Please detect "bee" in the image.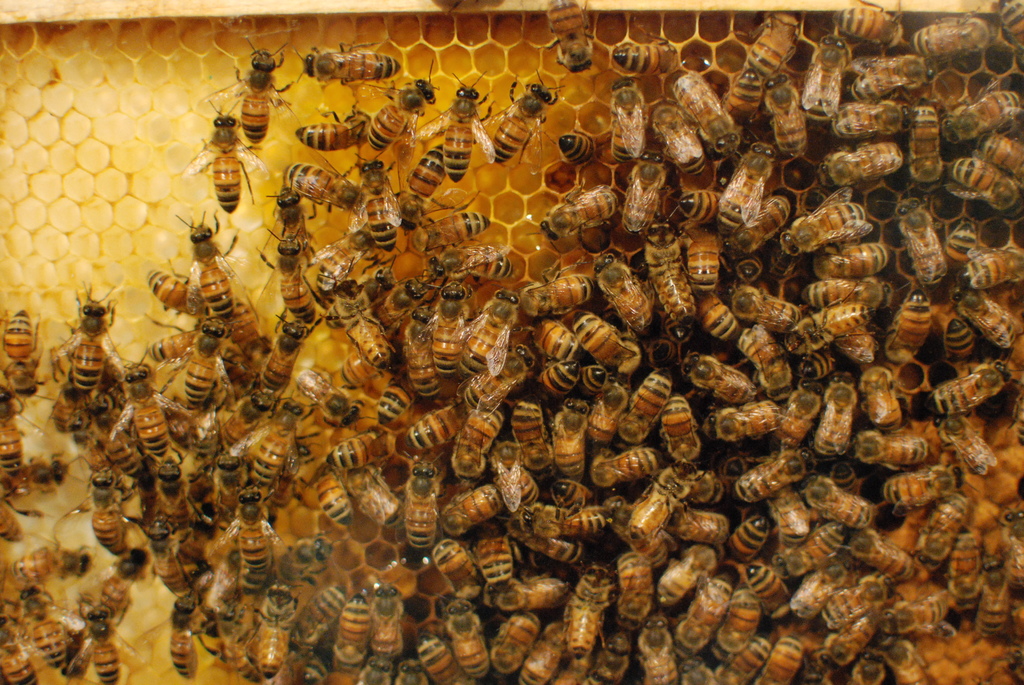
locate(783, 547, 844, 627).
